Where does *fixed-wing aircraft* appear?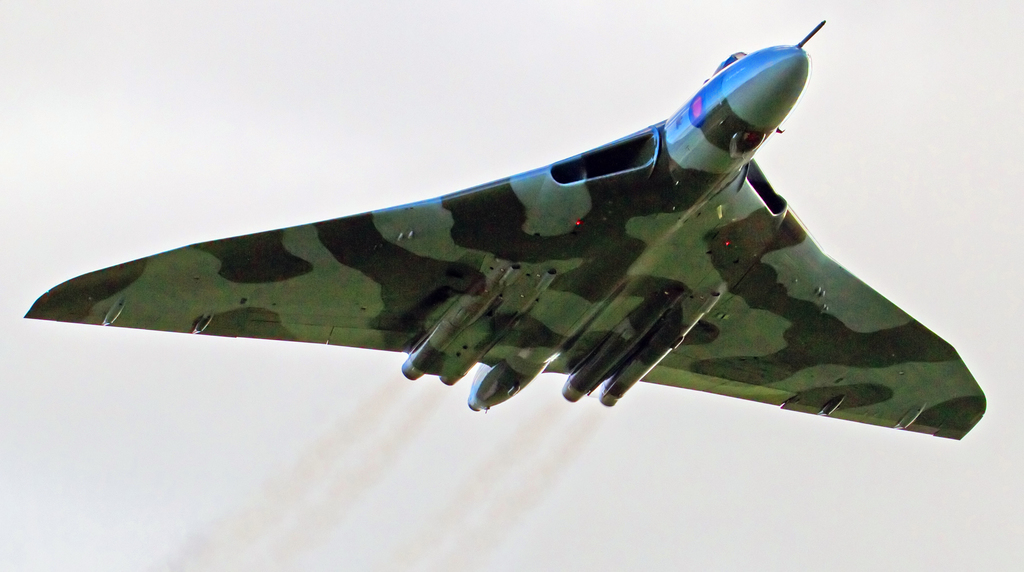
Appears at region(23, 19, 986, 437).
